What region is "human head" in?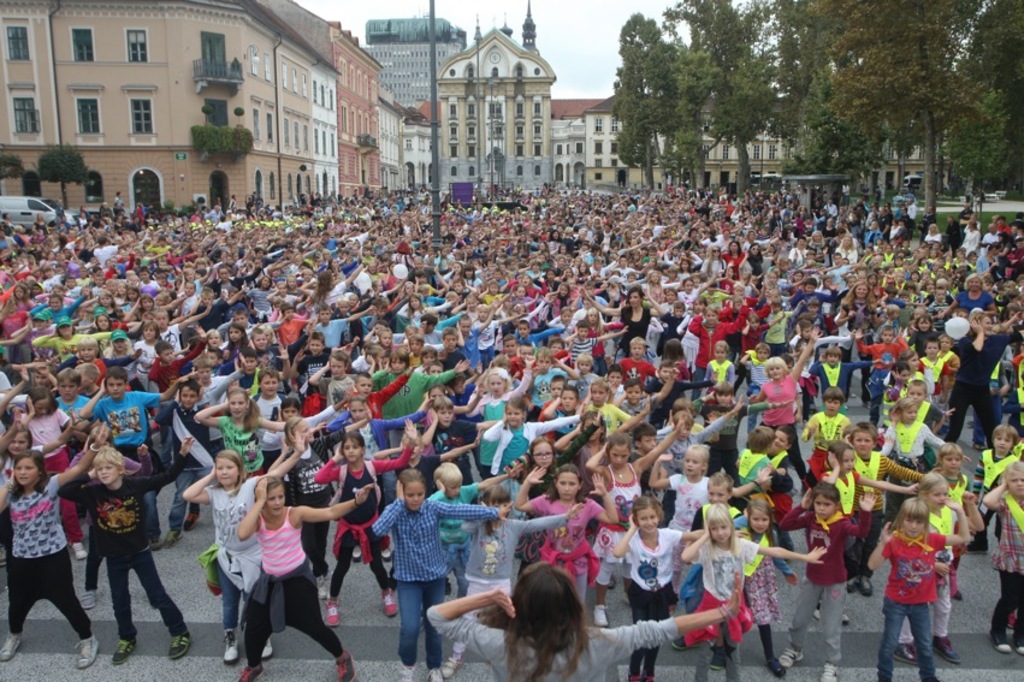
bbox(703, 508, 738, 544).
